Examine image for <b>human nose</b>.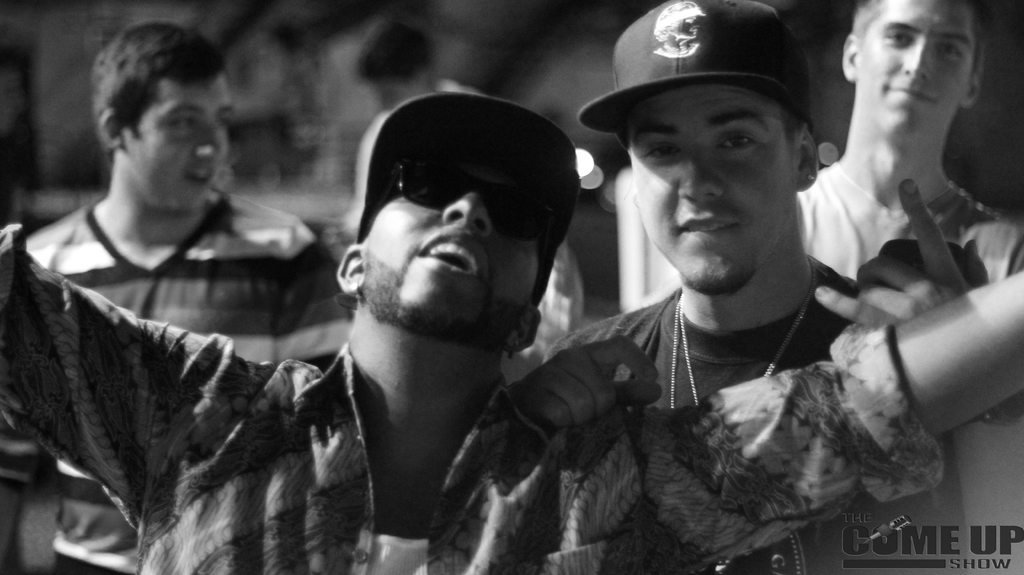
Examination result: 675:149:726:200.
